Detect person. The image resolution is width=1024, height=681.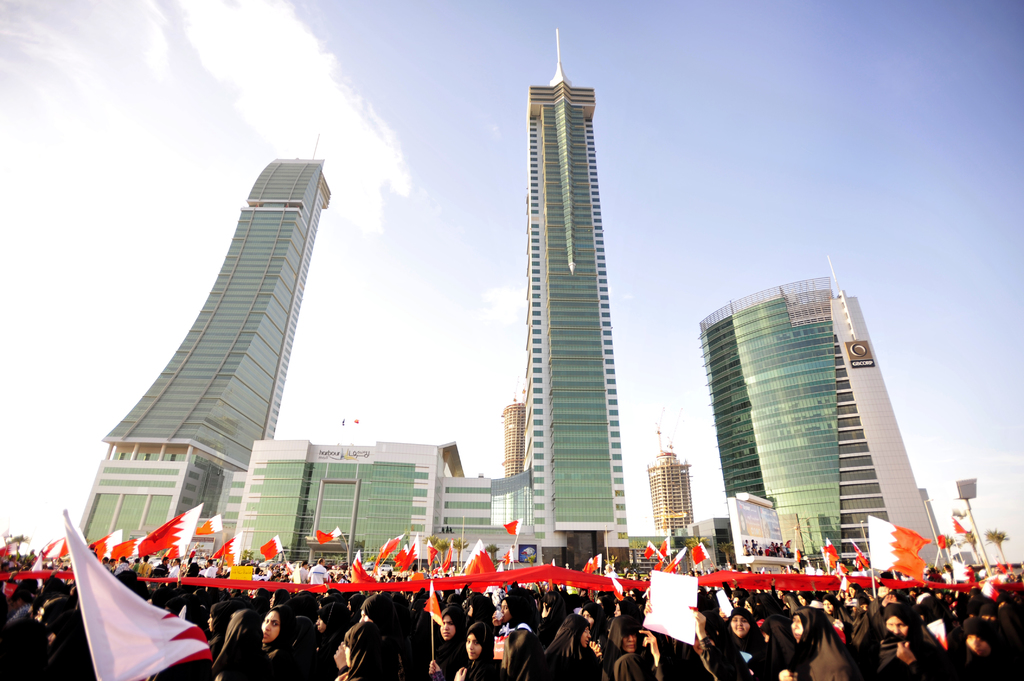
358,593,412,680.
